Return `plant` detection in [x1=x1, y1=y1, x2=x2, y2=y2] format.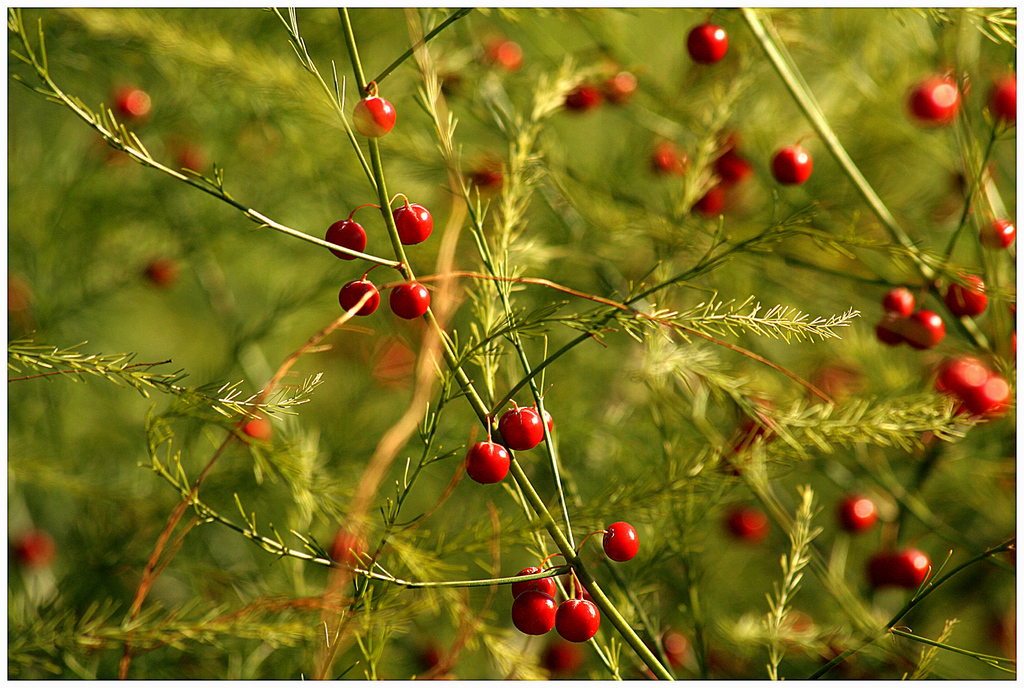
[x1=532, y1=238, x2=975, y2=634].
